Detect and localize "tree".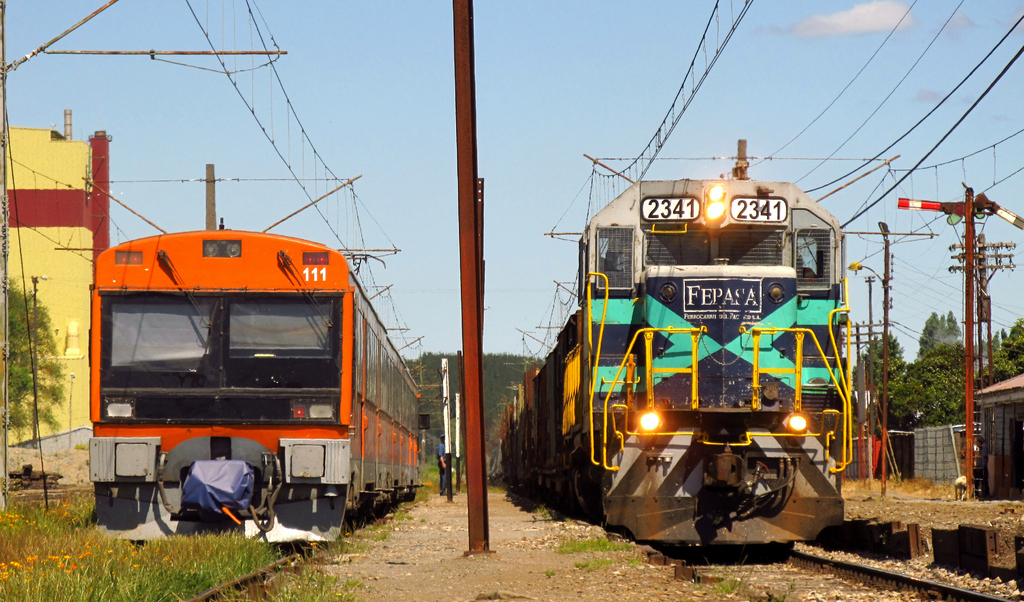
Localized at 873,312,979,430.
